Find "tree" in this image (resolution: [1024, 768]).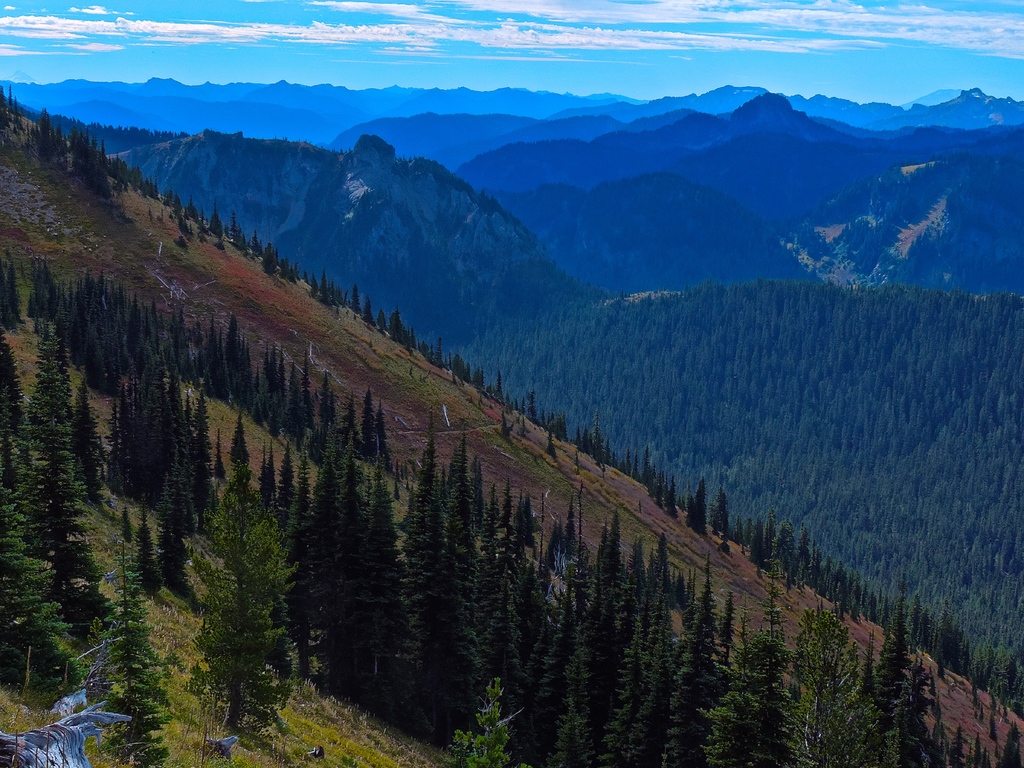
select_region(360, 294, 370, 326).
